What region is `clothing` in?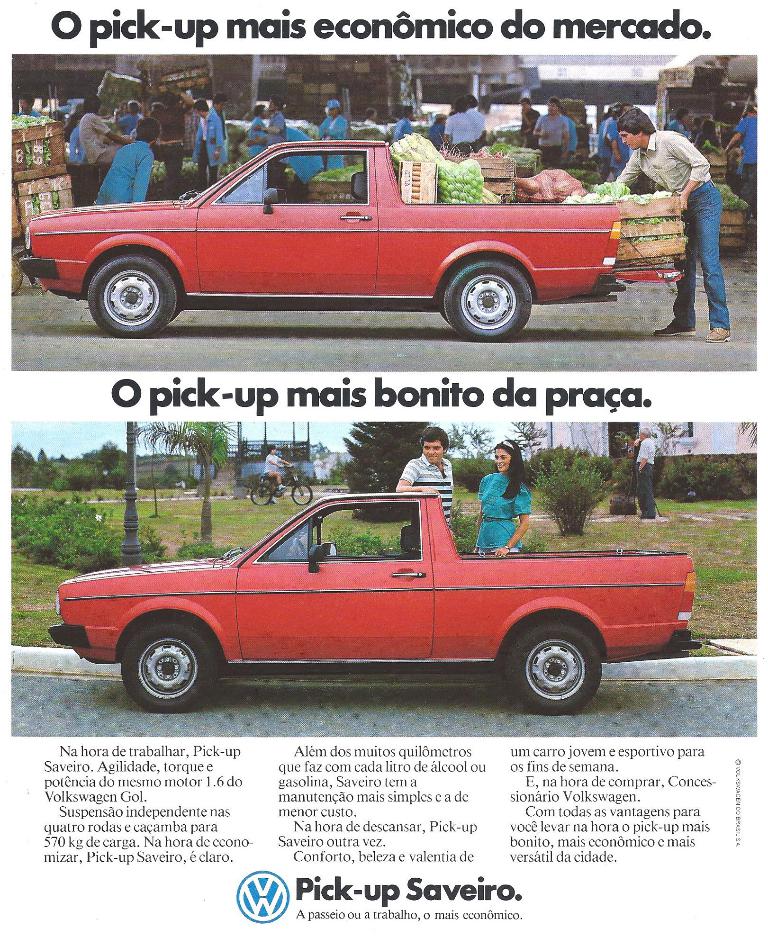
673/122/715/145.
